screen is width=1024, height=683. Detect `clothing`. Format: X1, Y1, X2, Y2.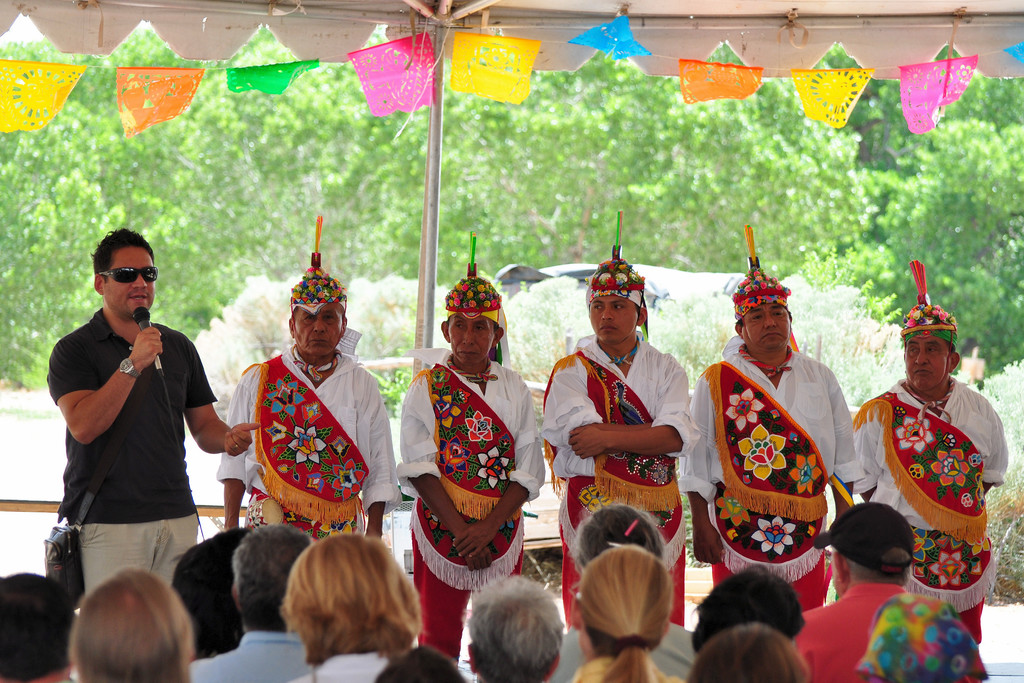
724, 336, 851, 602.
